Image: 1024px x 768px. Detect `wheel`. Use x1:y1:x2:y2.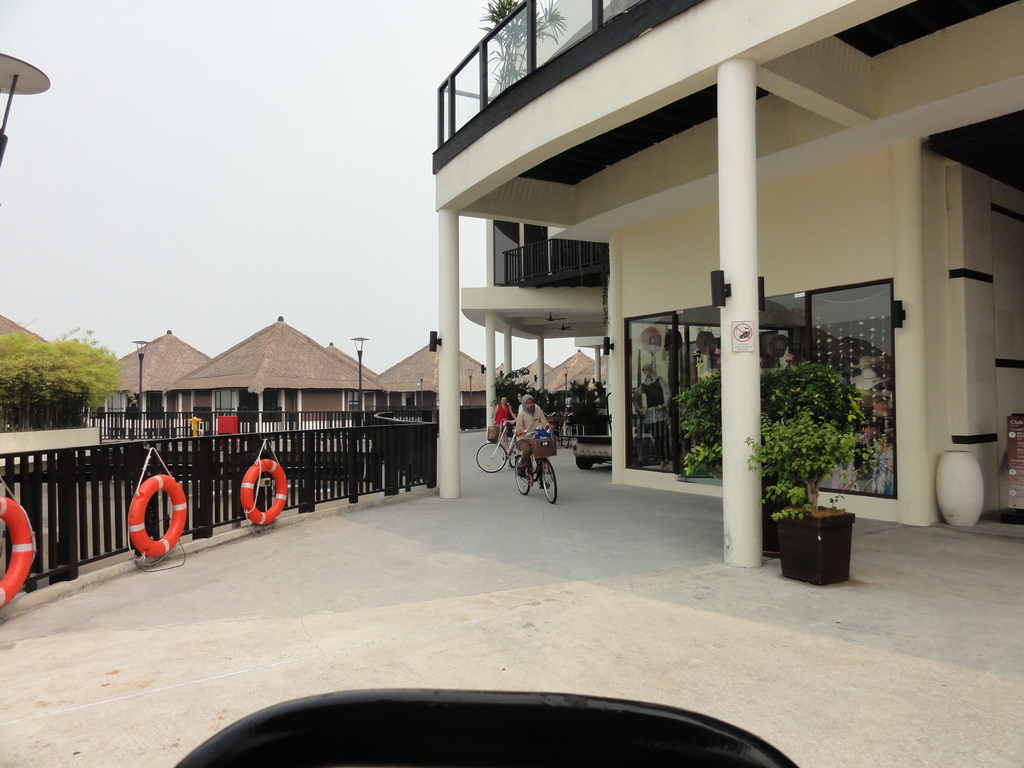
241:459:287:525.
